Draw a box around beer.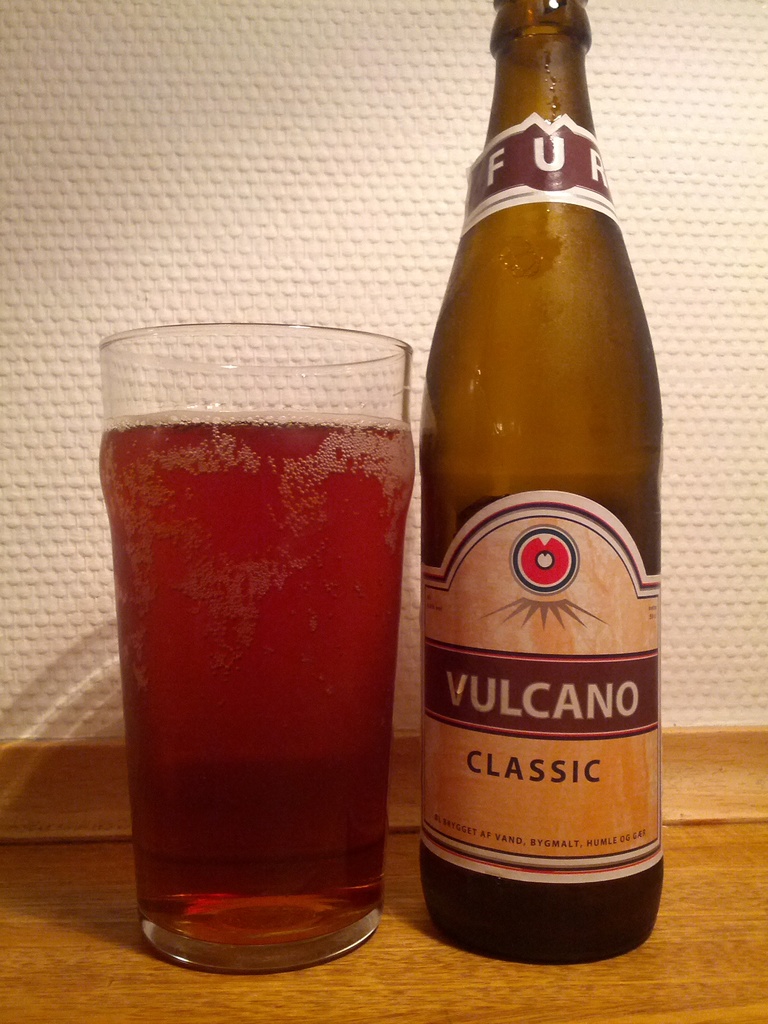
411:0:673:988.
